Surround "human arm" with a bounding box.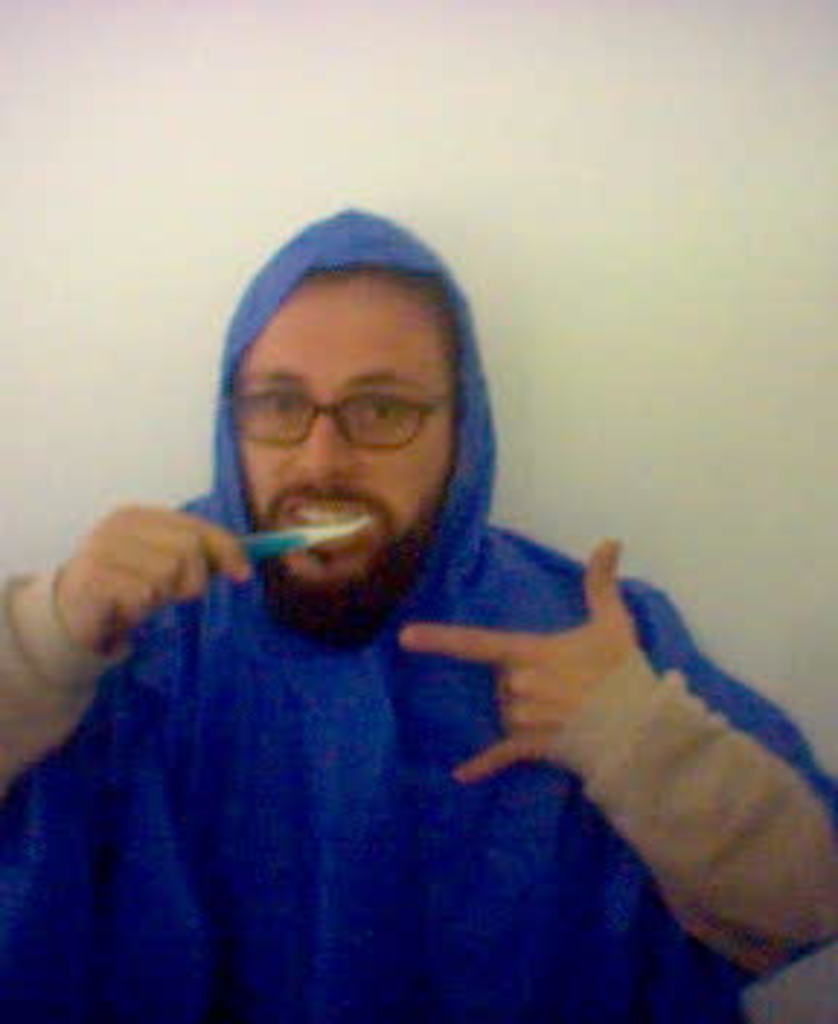
(410, 521, 812, 957).
